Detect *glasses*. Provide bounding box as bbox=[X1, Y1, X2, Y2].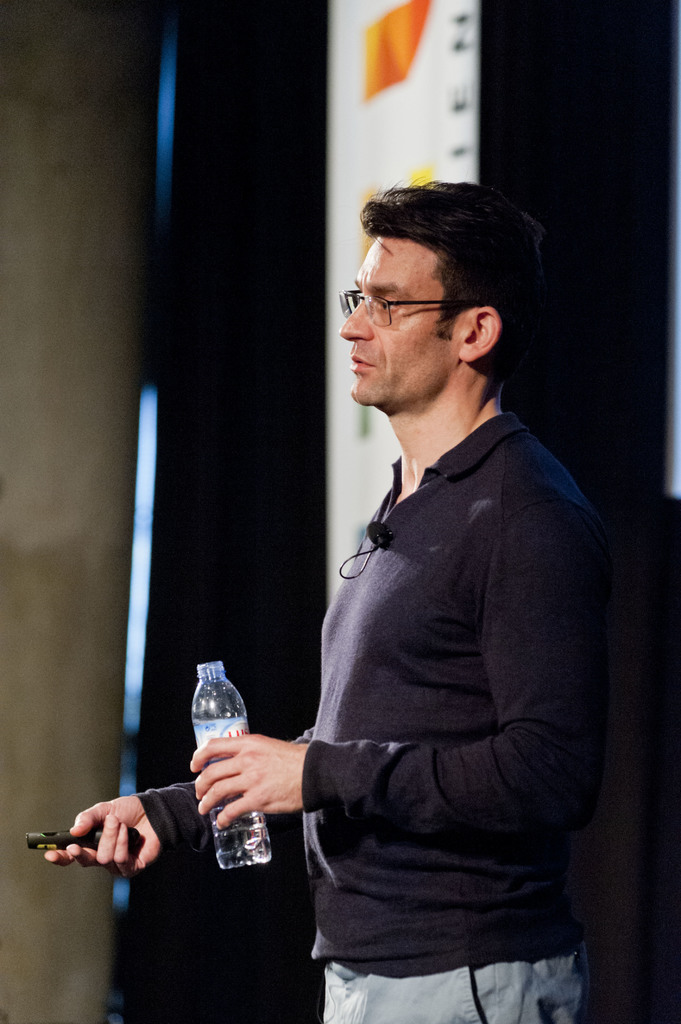
bbox=[340, 284, 474, 330].
